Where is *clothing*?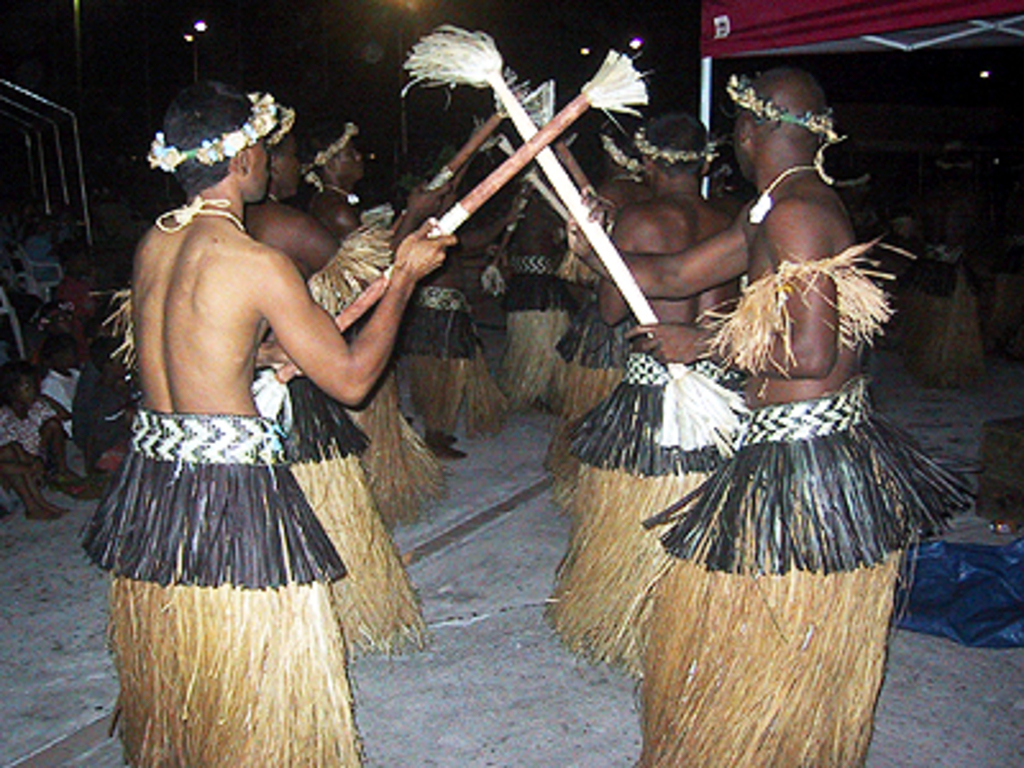
(left=23, top=230, right=59, bottom=282).
